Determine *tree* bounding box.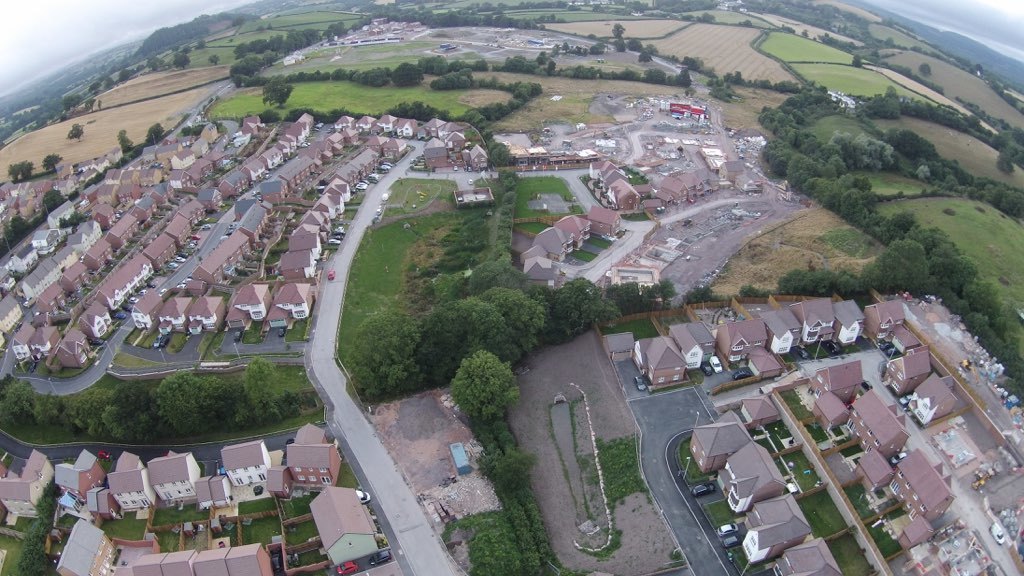
Determined: rect(477, 425, 538, 493).
